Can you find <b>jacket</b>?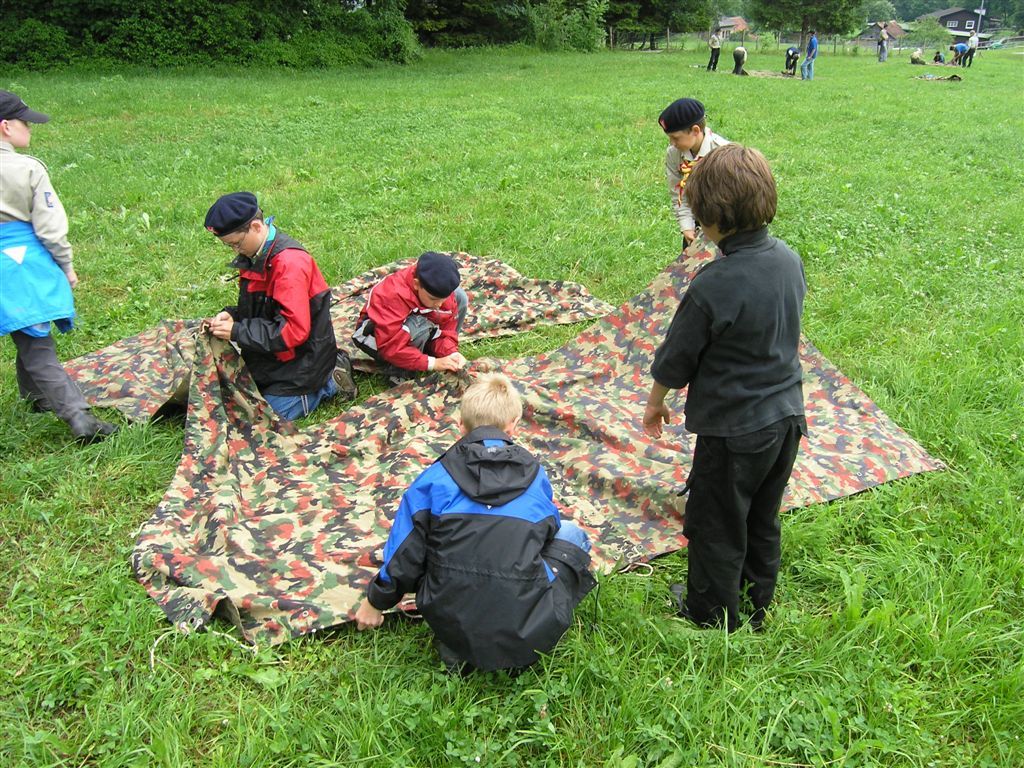
Yes, bounding box: BBox(349, 262, 459, 381).
